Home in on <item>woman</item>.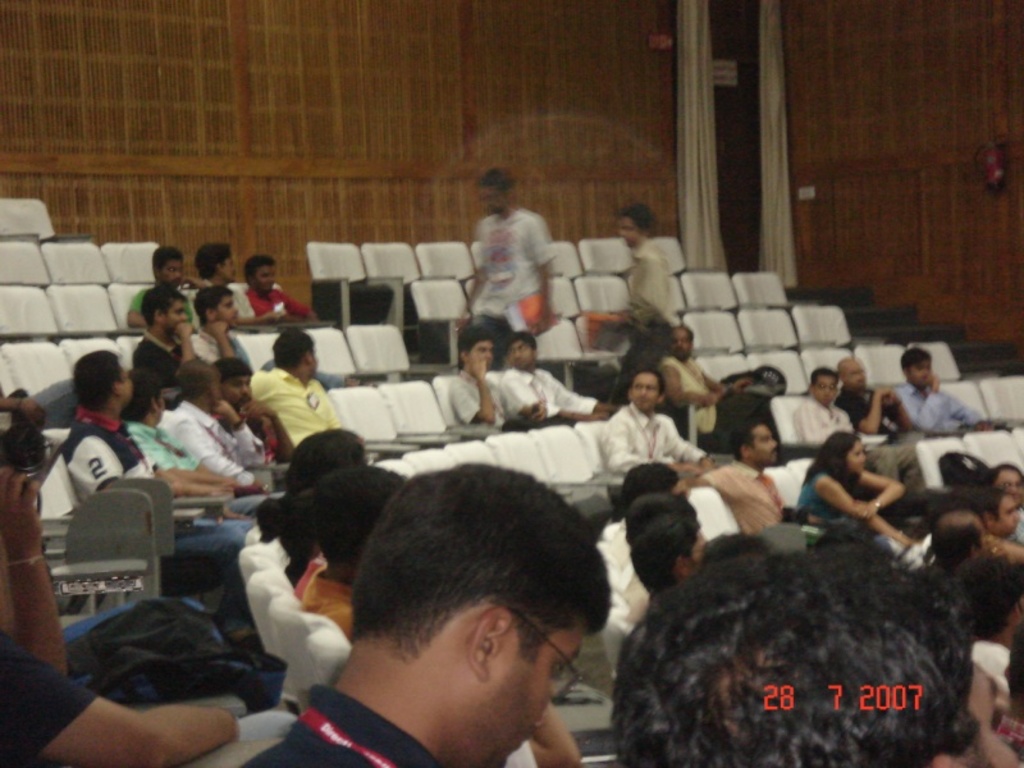
Homed in at {"x1": 278, "y1": 430, "x2": 625, "y2": 767}.
